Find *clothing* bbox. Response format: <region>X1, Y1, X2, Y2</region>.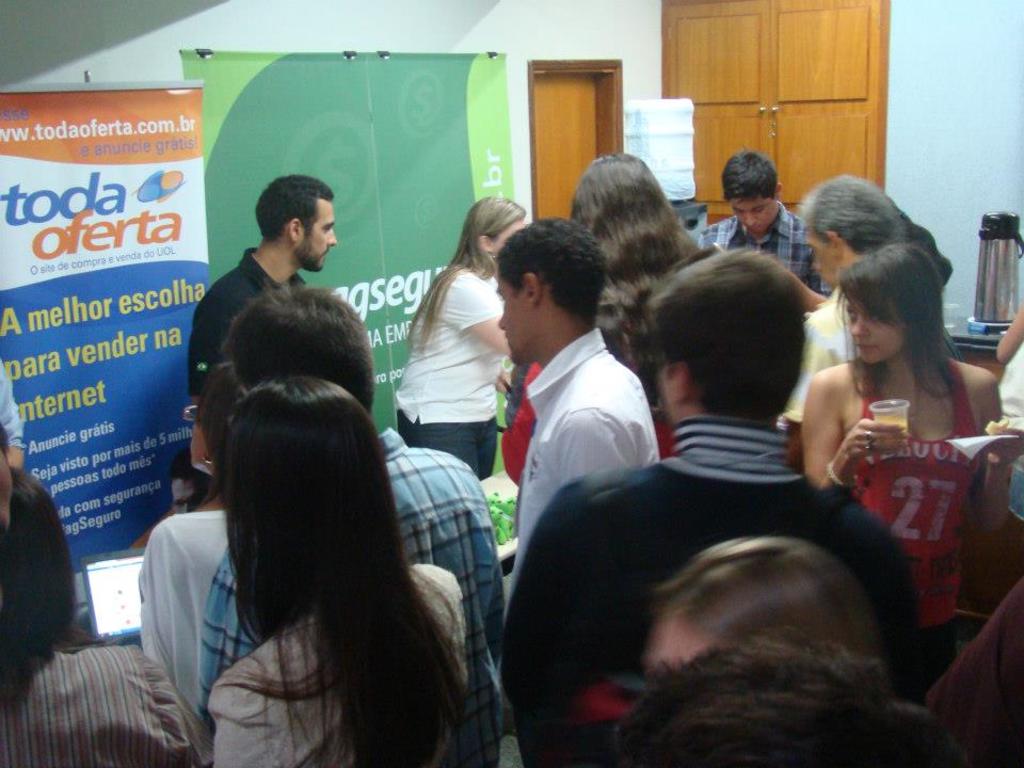
<region>211, 562, 465, 767</region>.
